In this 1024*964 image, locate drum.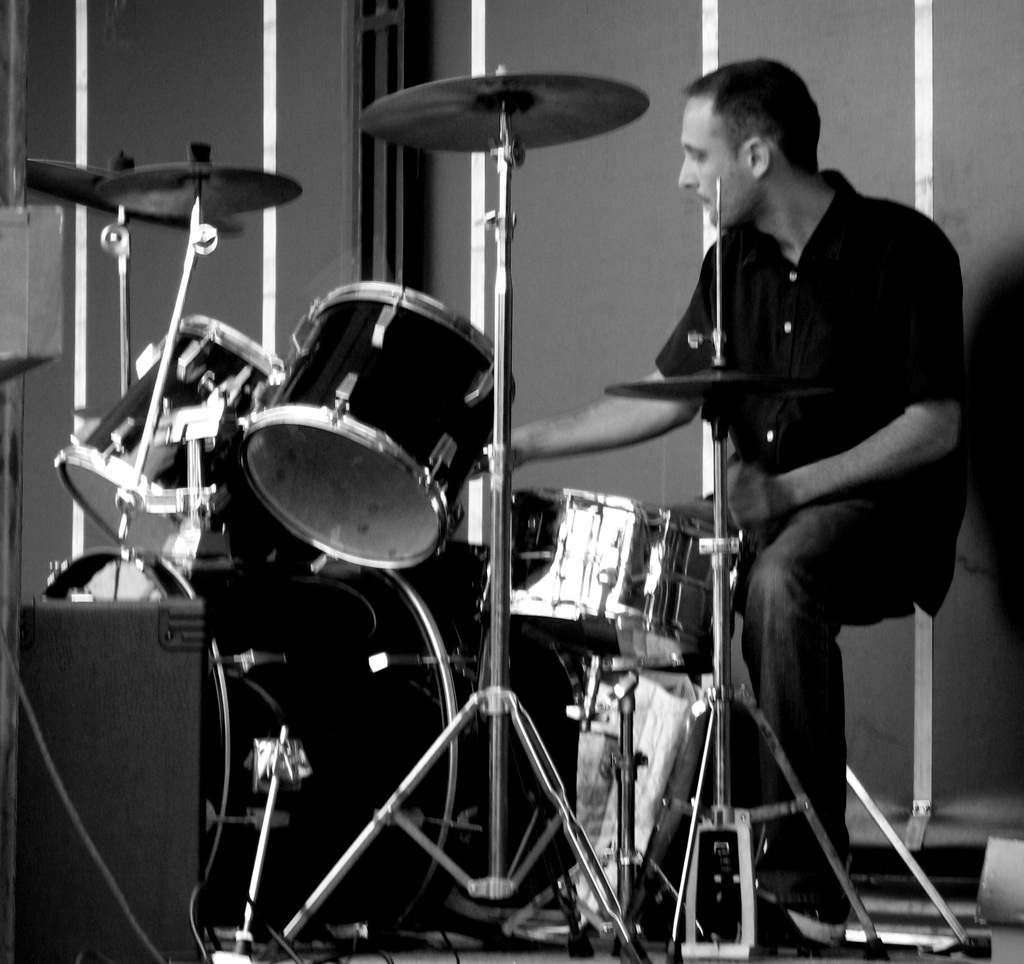
Bounding box: 483/489/747/671.
